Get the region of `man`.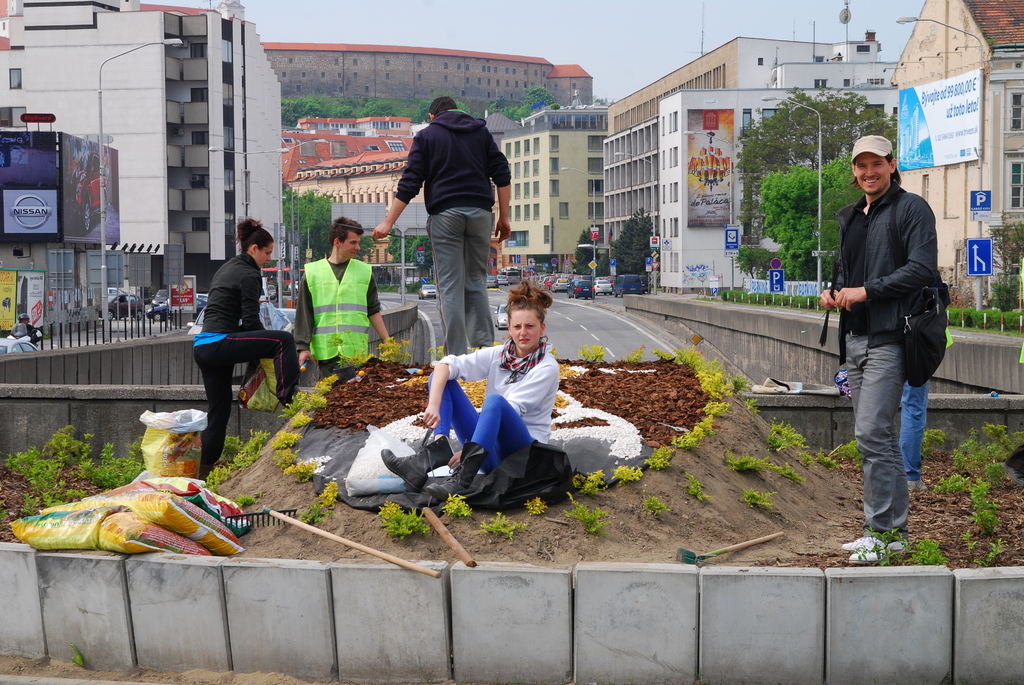
x1=821, y1=129, x2=952, y2=570.
